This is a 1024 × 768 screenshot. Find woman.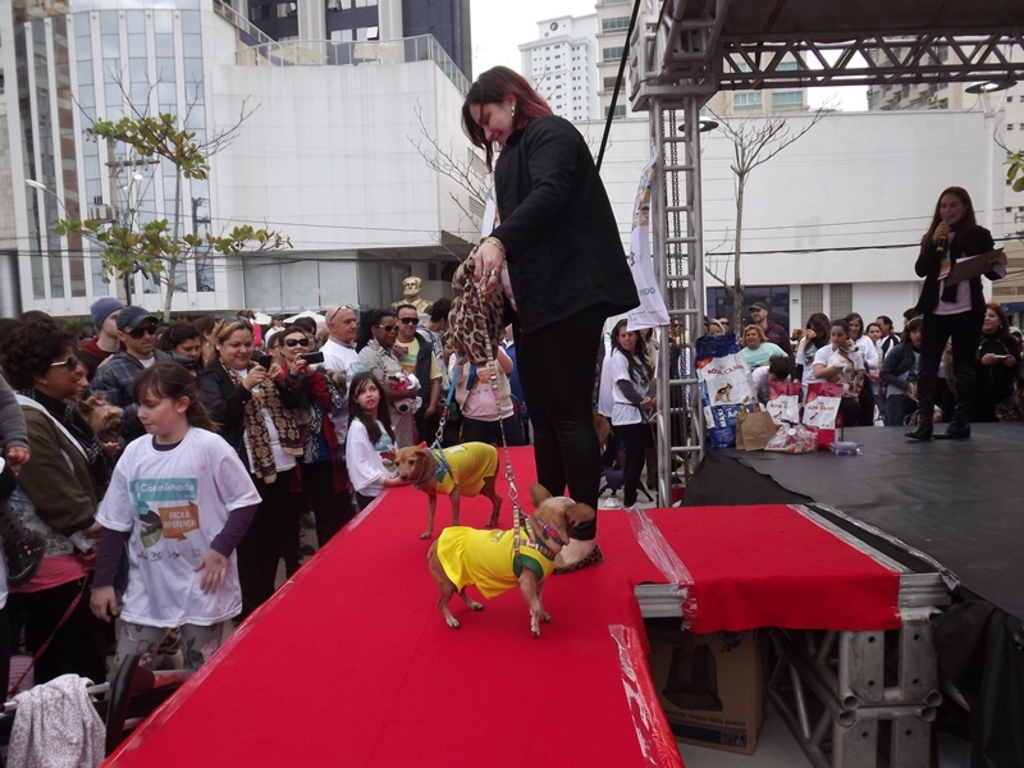
Bounding box: 873:316:924:433.
